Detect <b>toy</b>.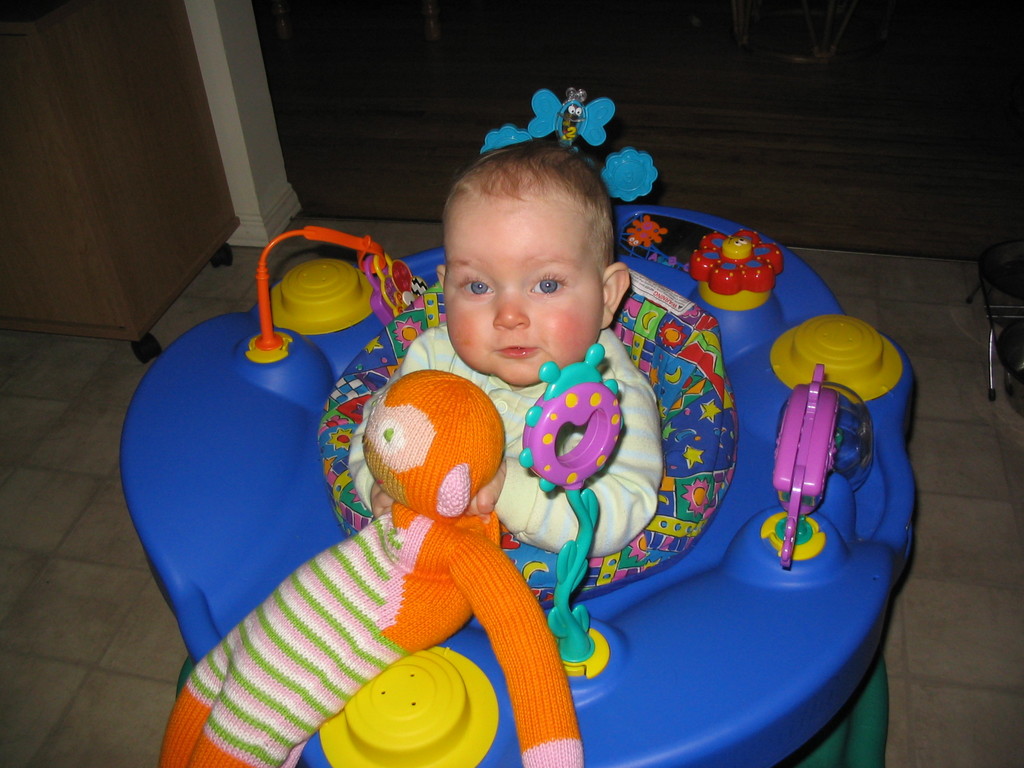
Detected at [182,319,568,757].
